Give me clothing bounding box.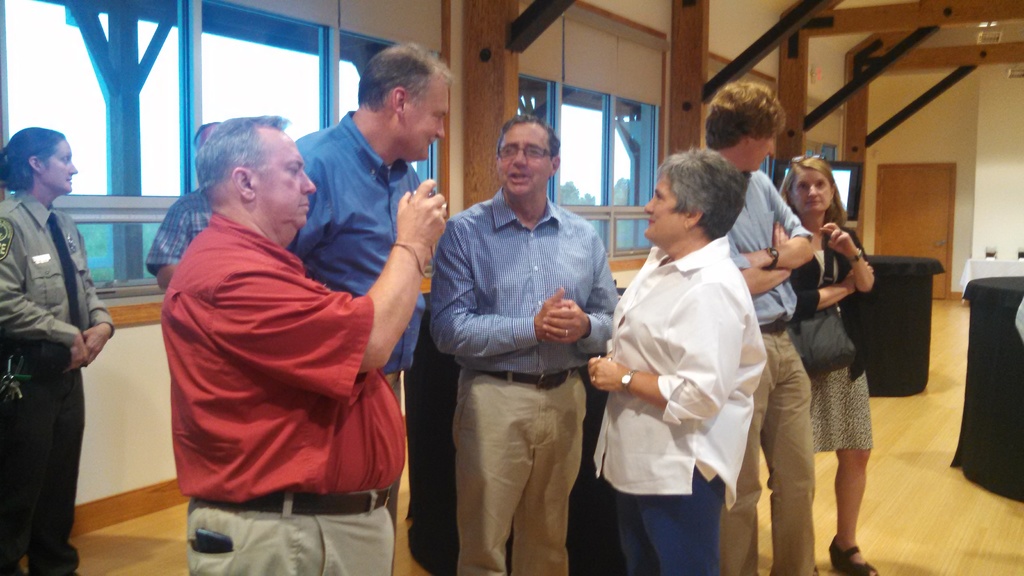
select_region(1, 342, 84, 575).
